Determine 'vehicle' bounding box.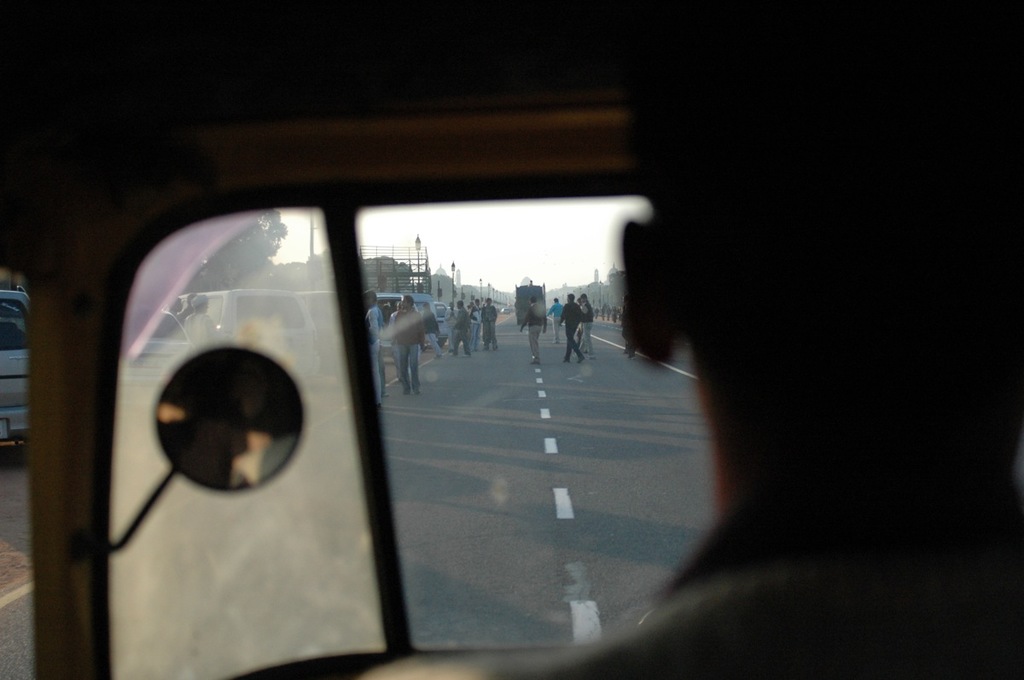
Determined: pyautogui.locateOnScreen(129, 310, 193, 401).
